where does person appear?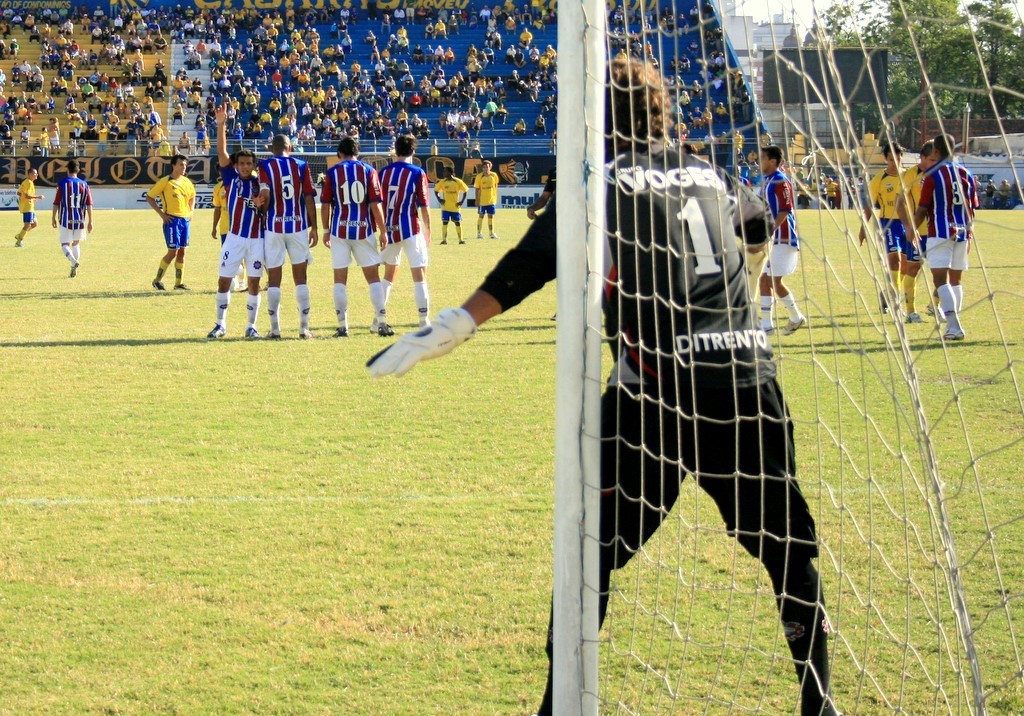
Appears at Rect(908, 131, 981, 343).
